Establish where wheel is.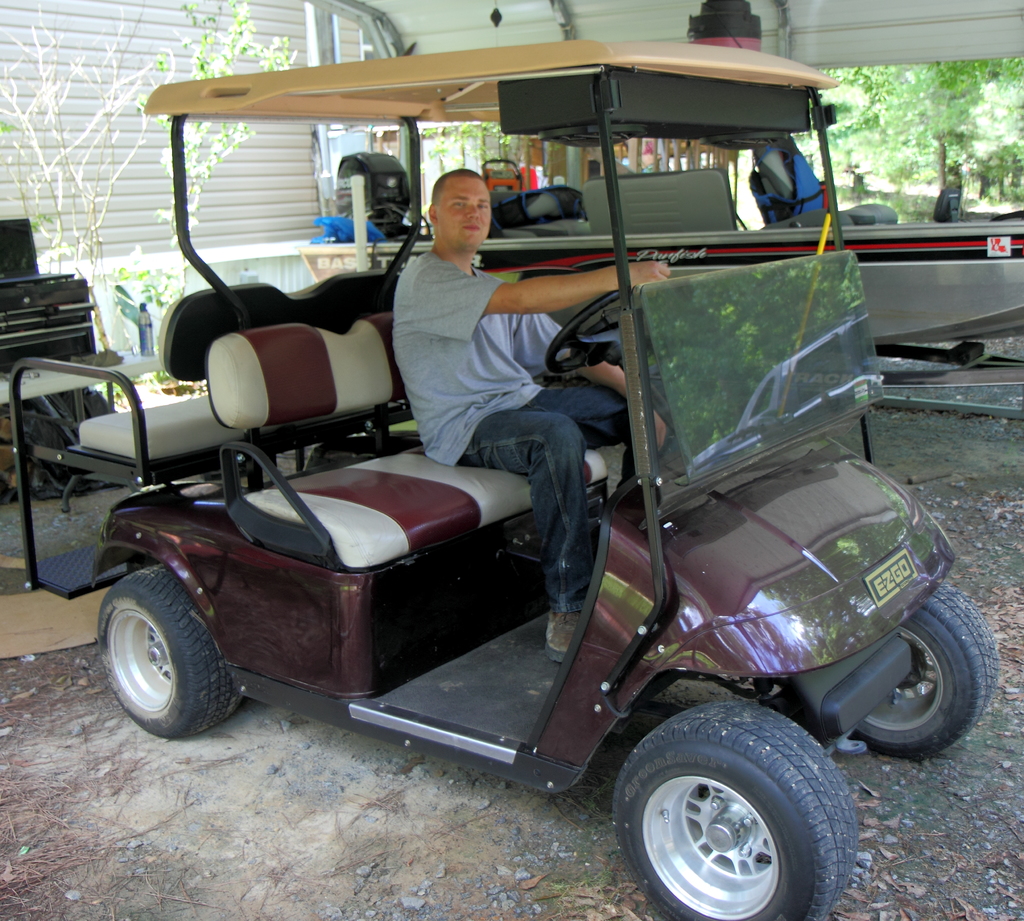
Established at [844,579,996,757].
